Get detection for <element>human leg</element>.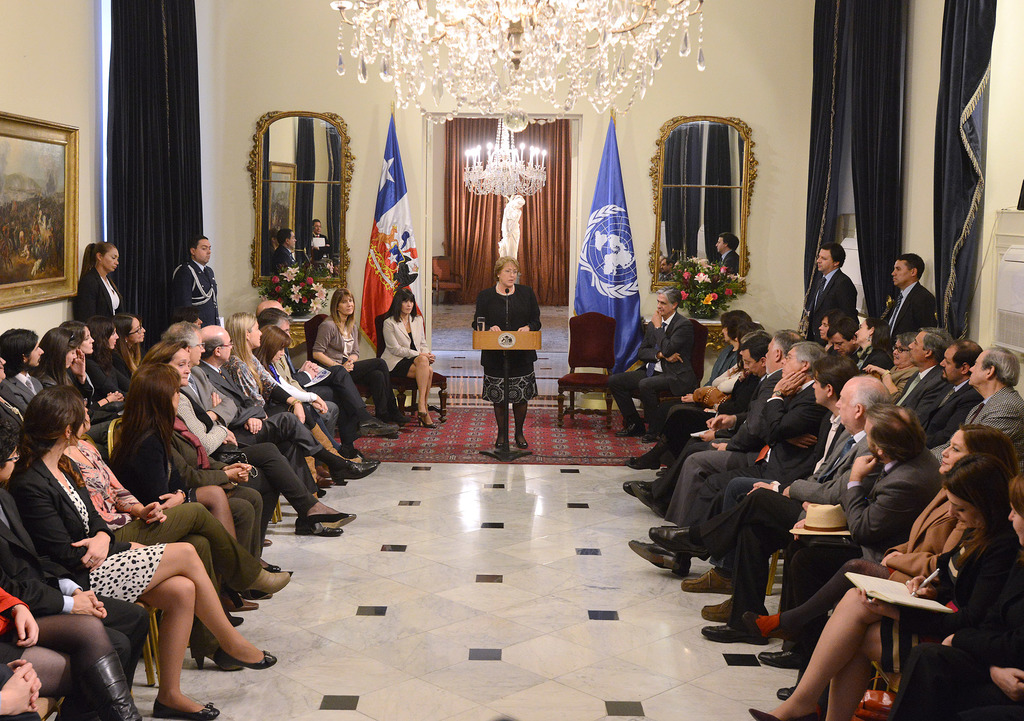
Detection: (635, 372, 670, 442).
